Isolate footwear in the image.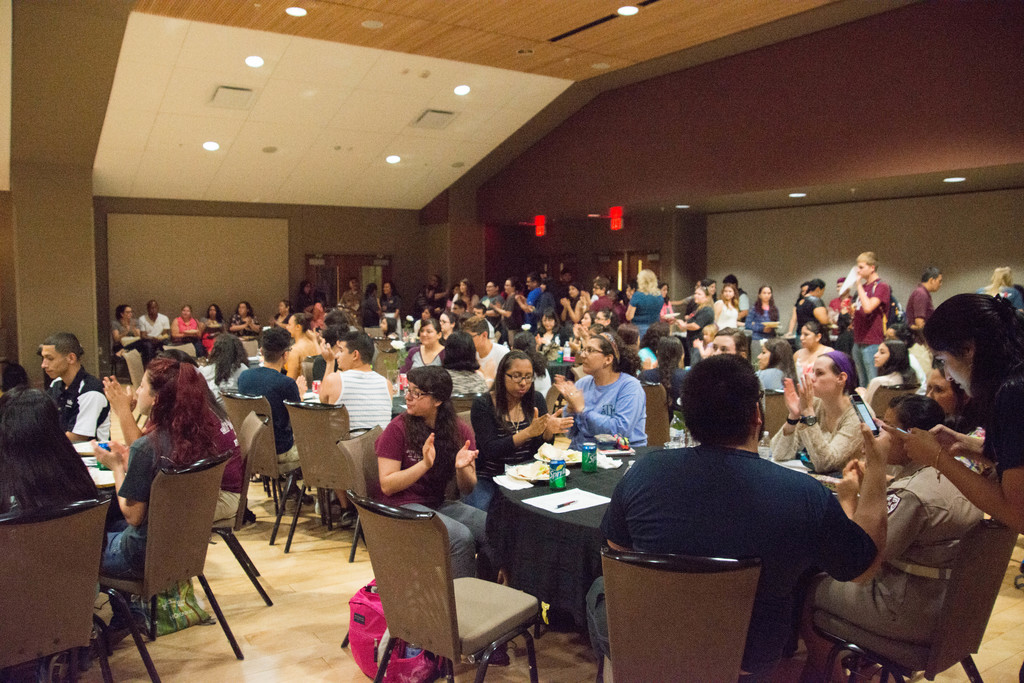
Isolated region: region(35, 648, 71, 682).
